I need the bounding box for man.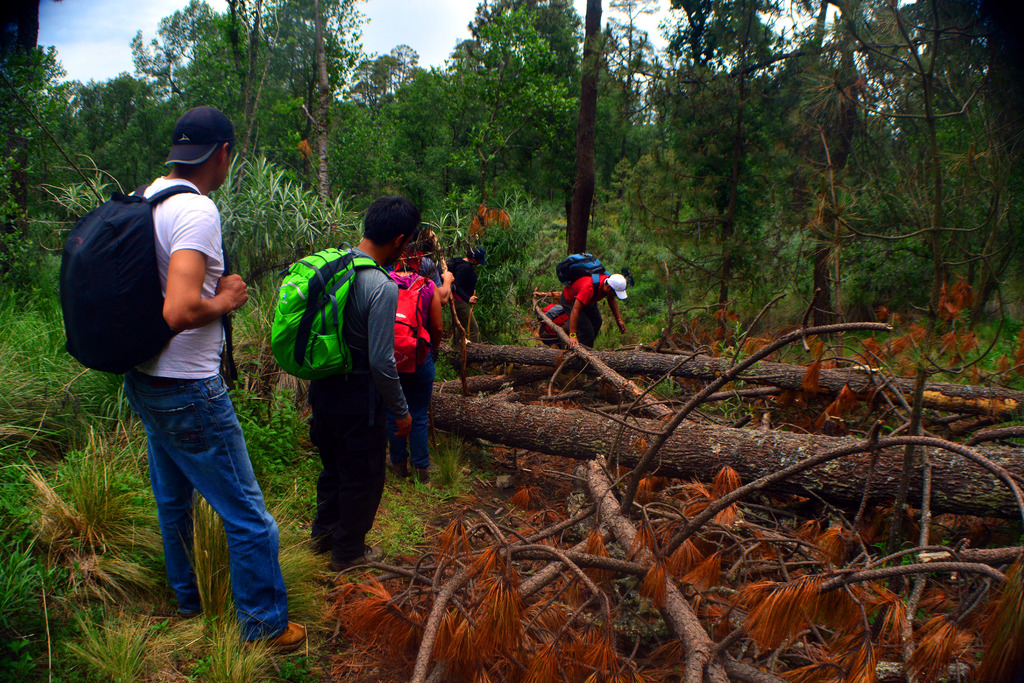
Here it is: BBox(305, 194, 414, 573).
